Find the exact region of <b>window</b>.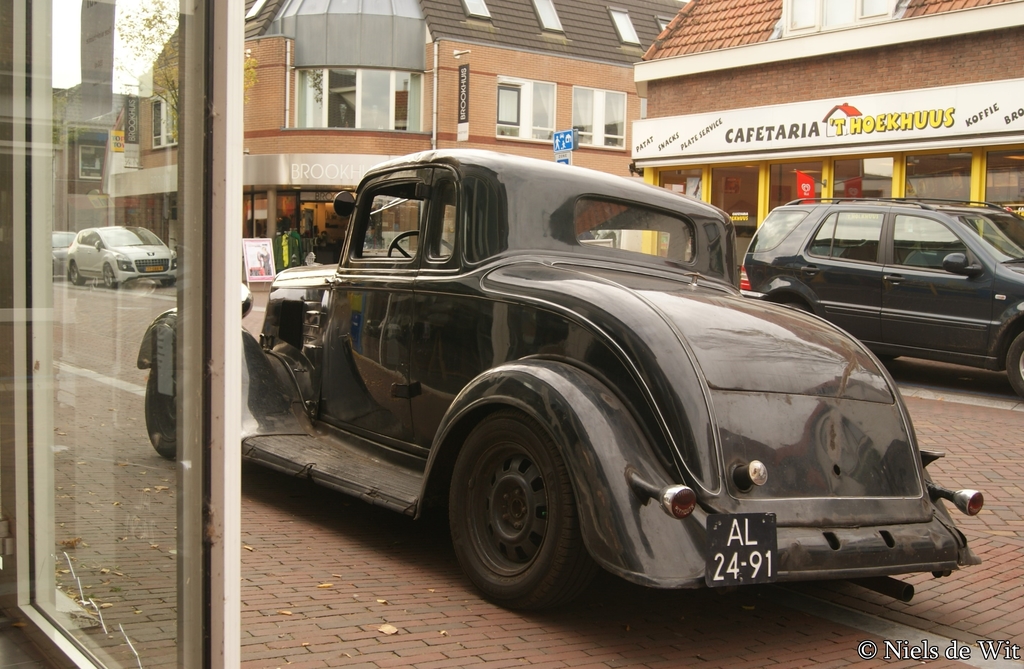
Exact region: select_region(148, 93, 179, 152).
